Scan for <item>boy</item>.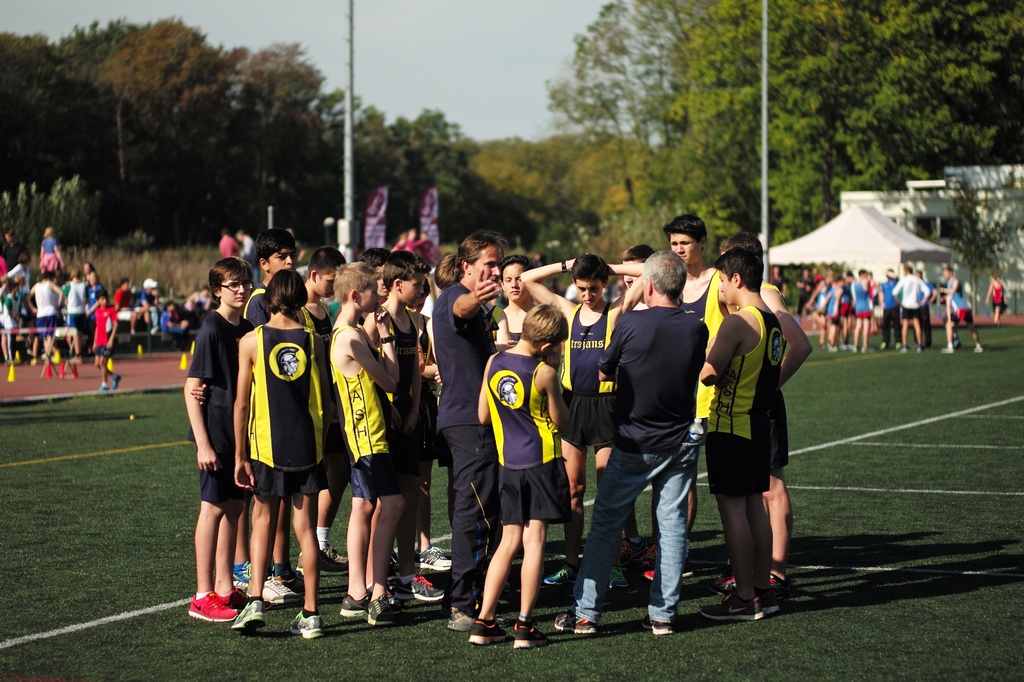
Scan result: <box>624,242,655,289</box>.
